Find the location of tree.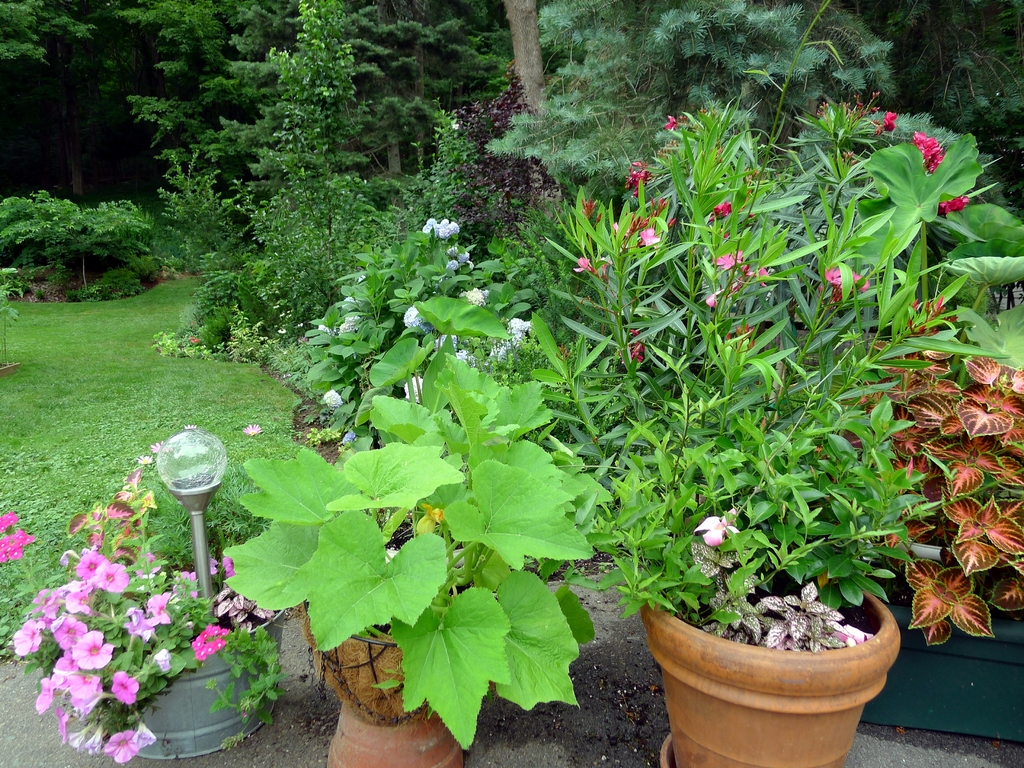
Location: [x1=370, y1=3, x2=526, y2=296].
